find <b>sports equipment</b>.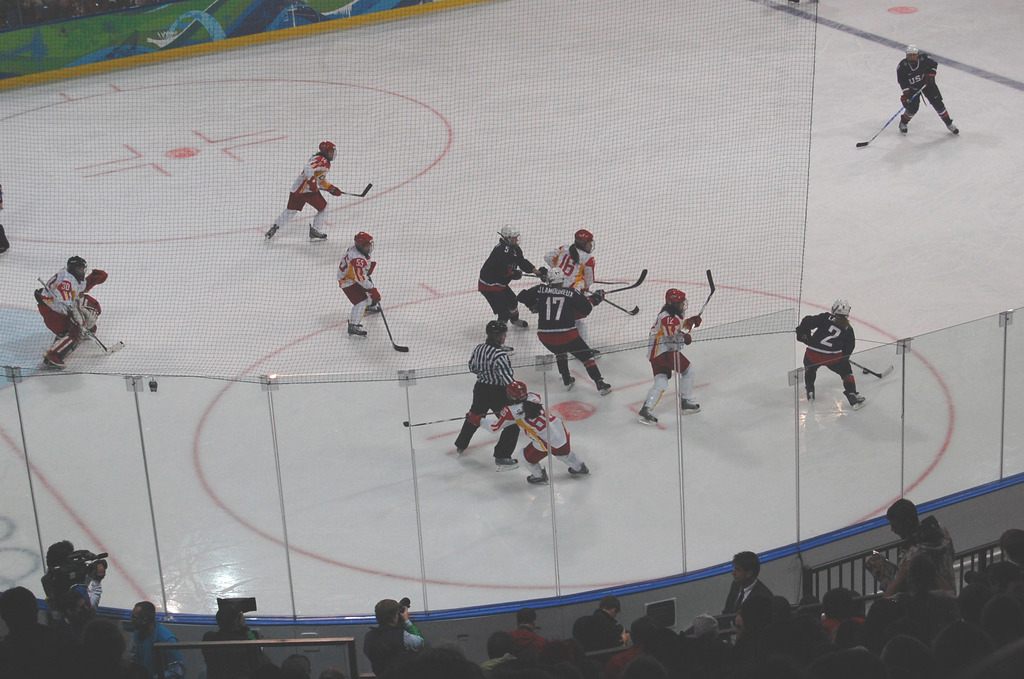
[x1=65, y1=256, x2=85, y2=283].
